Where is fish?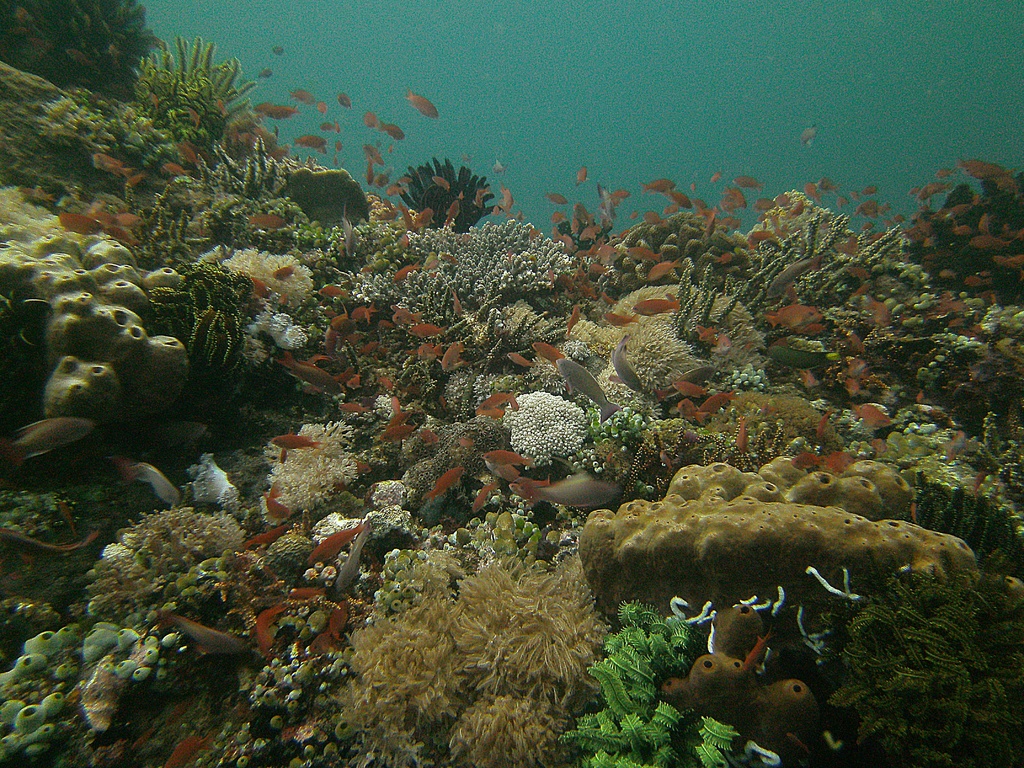
<region>255, 599, 281, 657</region>.
